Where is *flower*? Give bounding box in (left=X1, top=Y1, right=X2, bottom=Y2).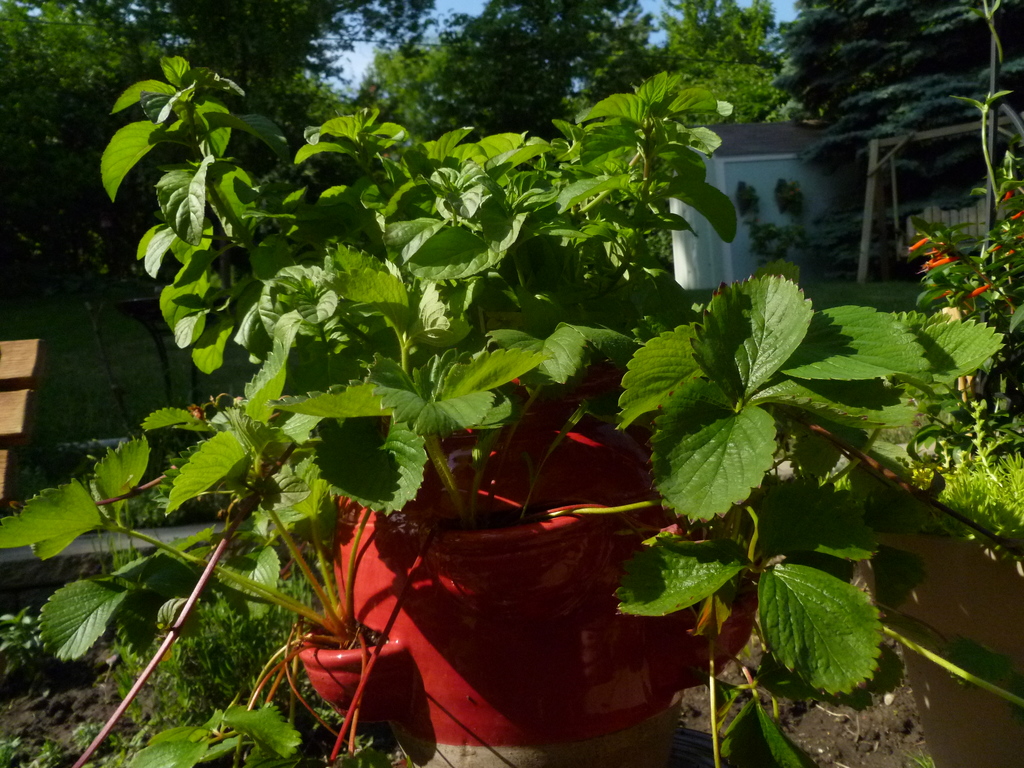
(left=1002, top=186, right=1017, bottom=200).
